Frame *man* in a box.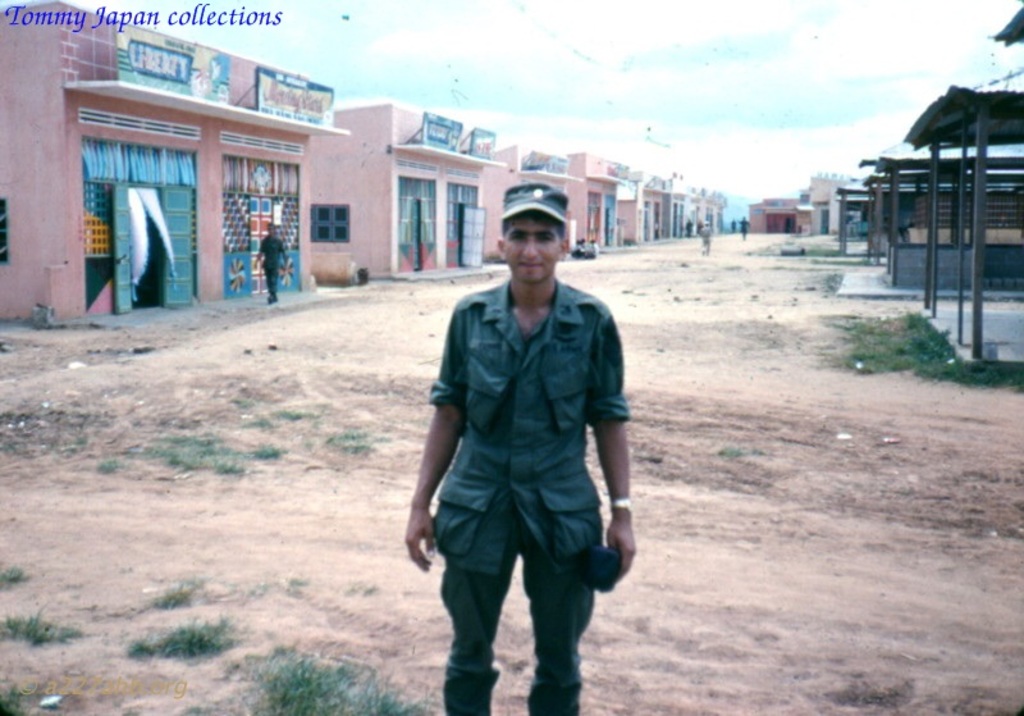
x1=402, y1=182, x2=630, y2=715.
